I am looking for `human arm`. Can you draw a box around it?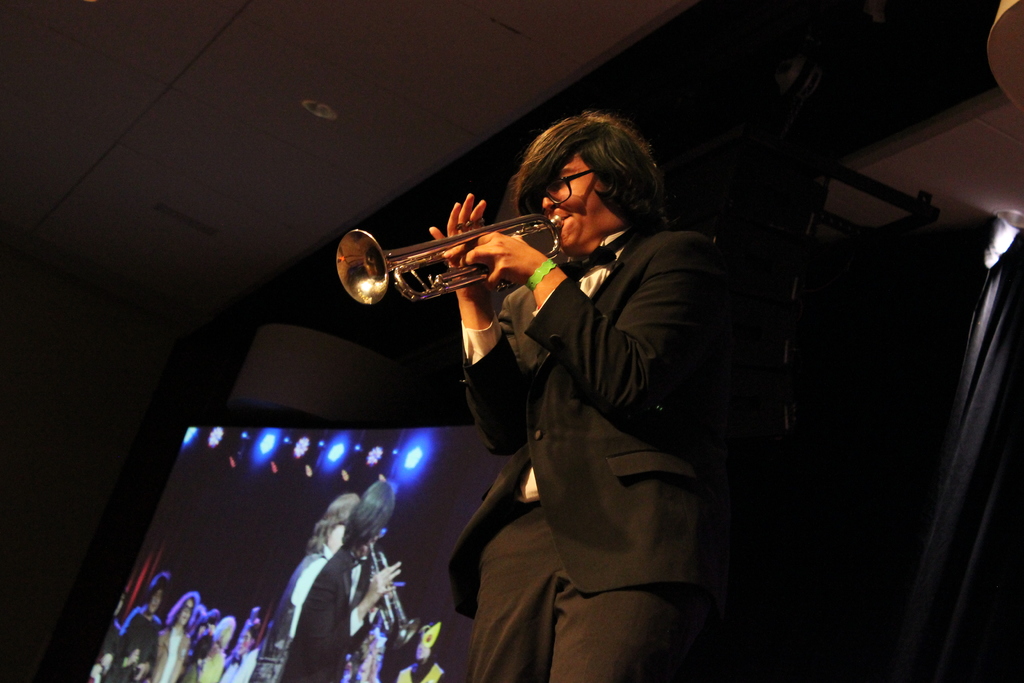
Sure, the bounding box is <region>429, 188, 529, 461</region>.
